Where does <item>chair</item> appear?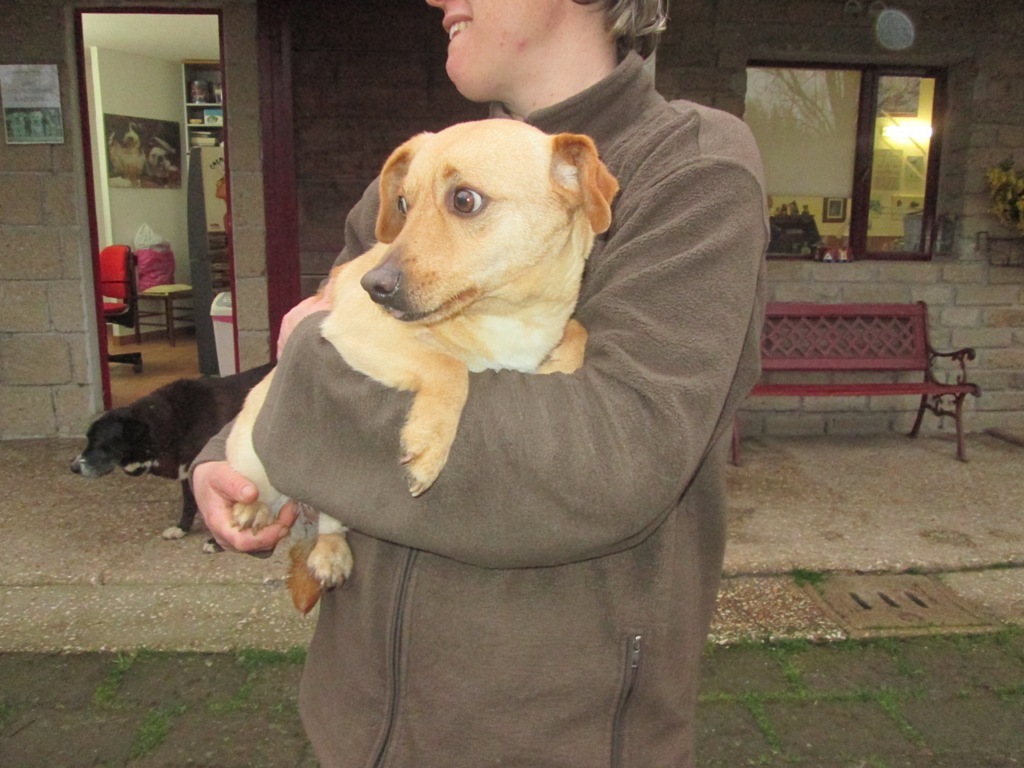
Appears at box=[96, 242, 143, 347].
